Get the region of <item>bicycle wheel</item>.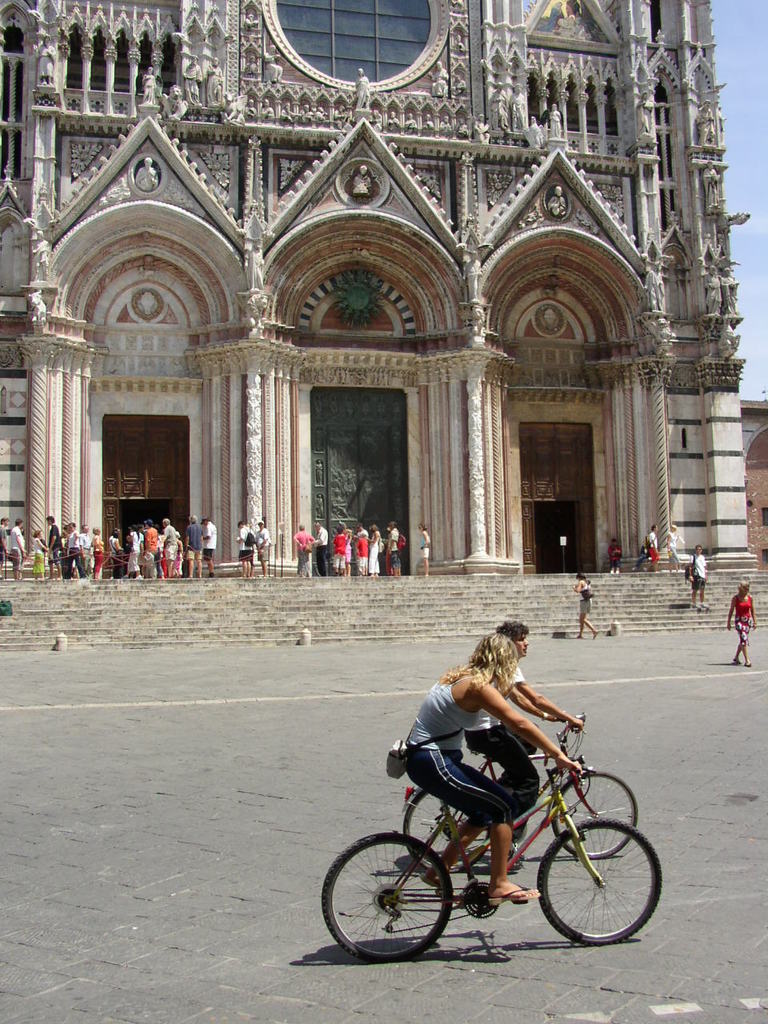
x1=406 y1=784 x2=493 y2=874.
